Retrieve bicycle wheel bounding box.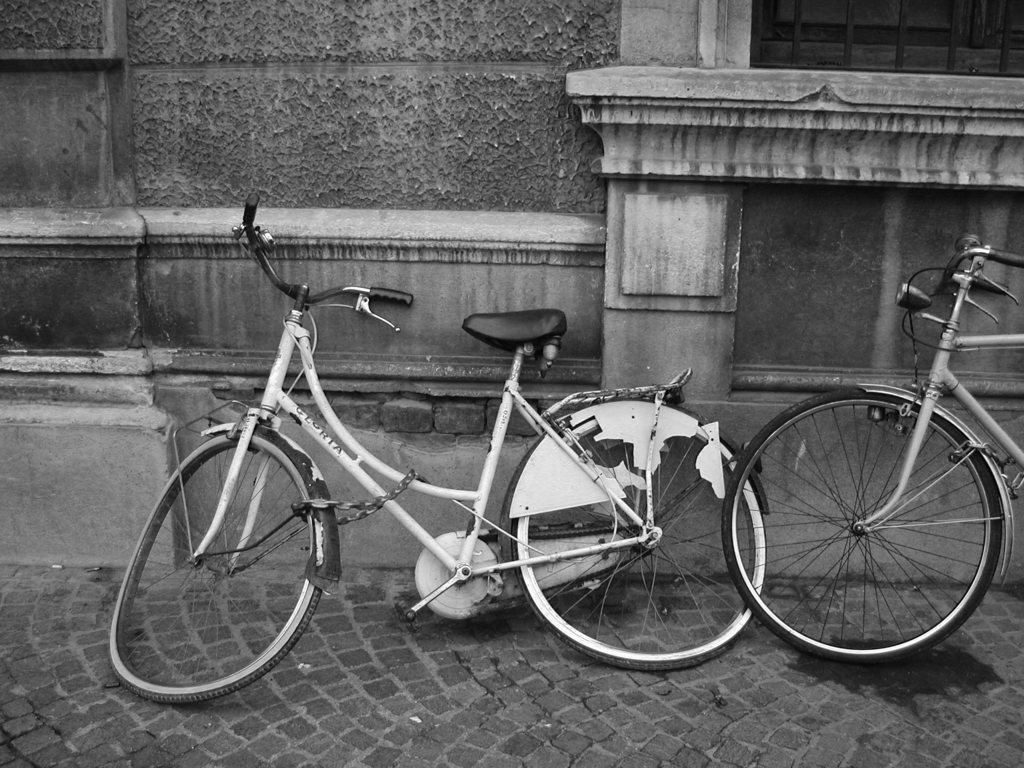
Bounding box: 509 414 766 669.
